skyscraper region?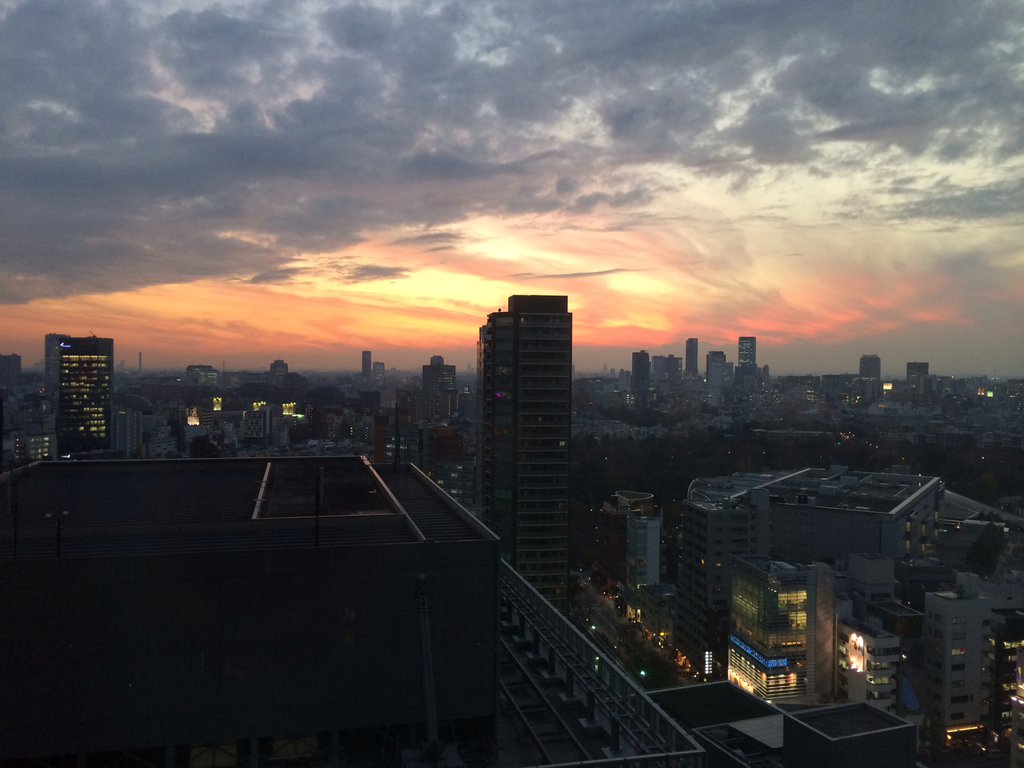
bbox=(683, 340, 699, 380)
